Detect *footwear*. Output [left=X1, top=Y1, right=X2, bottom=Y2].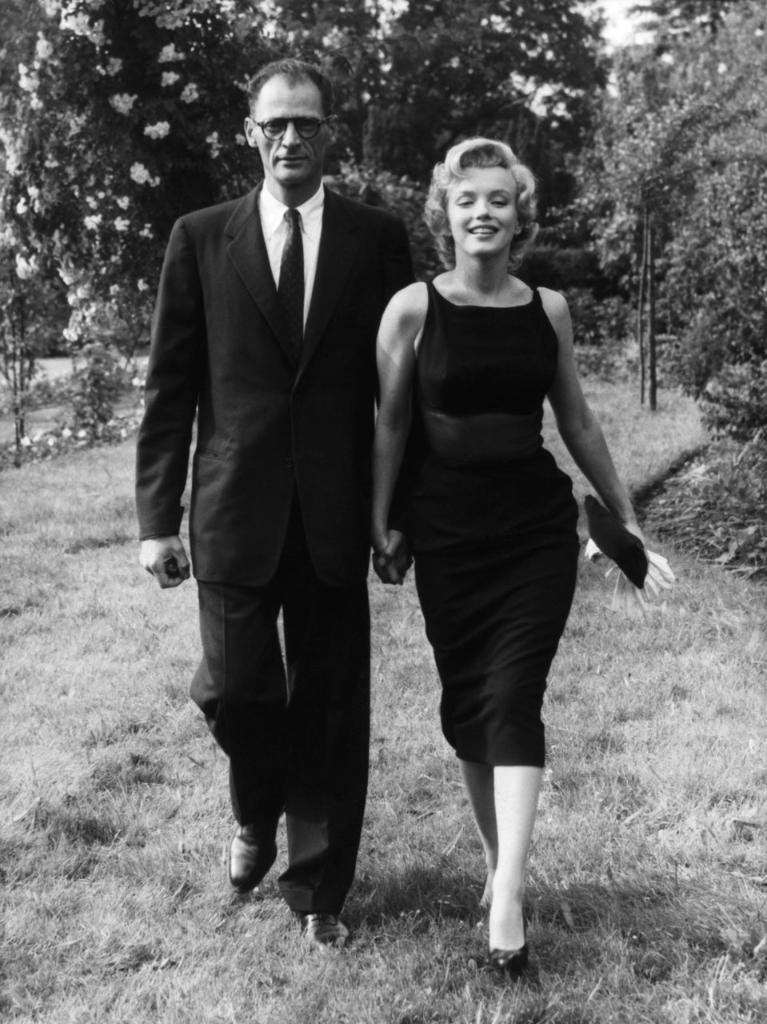
[left=486, top=942, right=529, bottom=978].
